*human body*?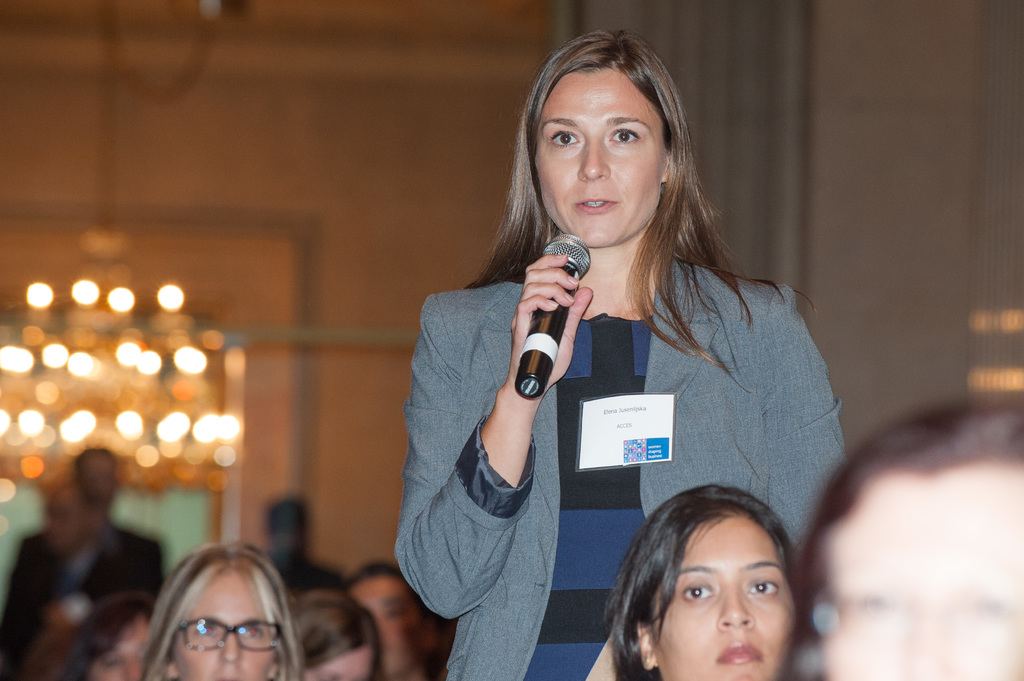
rect(399, 87, 859, 680)
